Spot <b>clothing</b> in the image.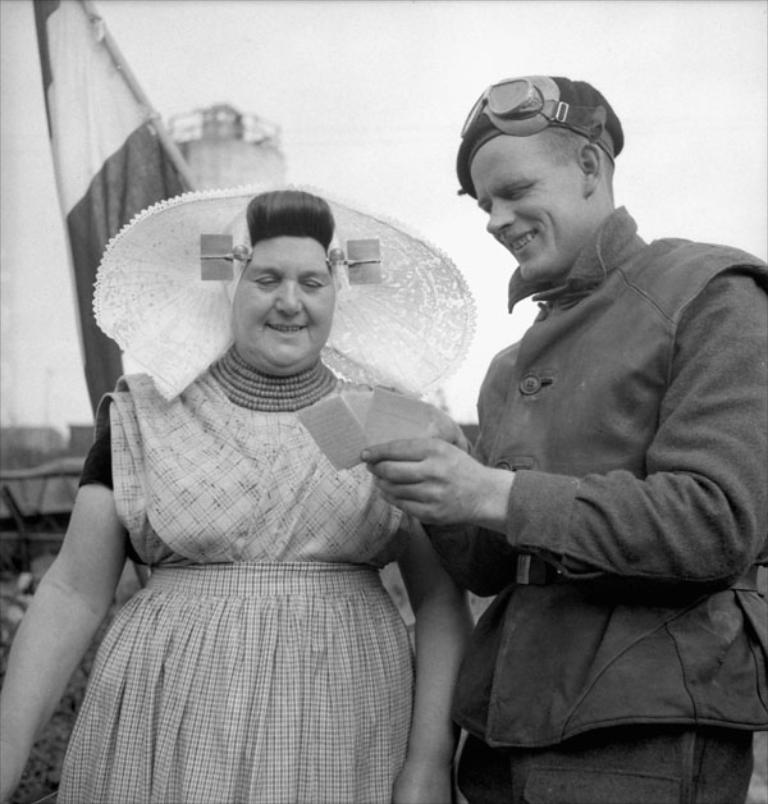
<b>clothing</b> found at box(457, 731, 763, 803).
